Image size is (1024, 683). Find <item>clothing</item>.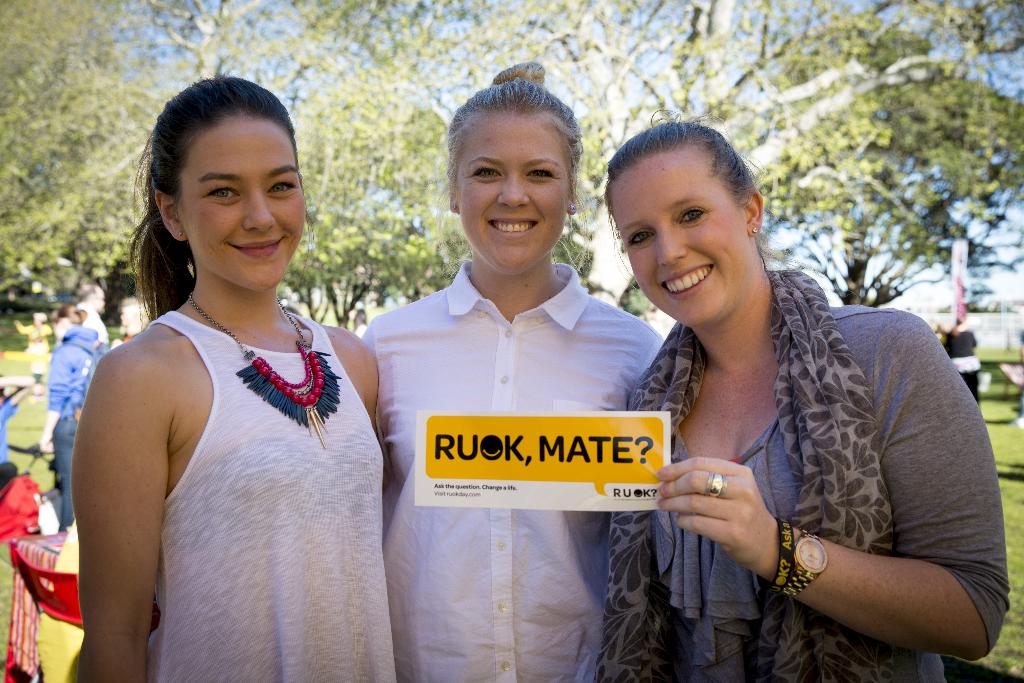
bbox=[638, 235, 978, 670].
